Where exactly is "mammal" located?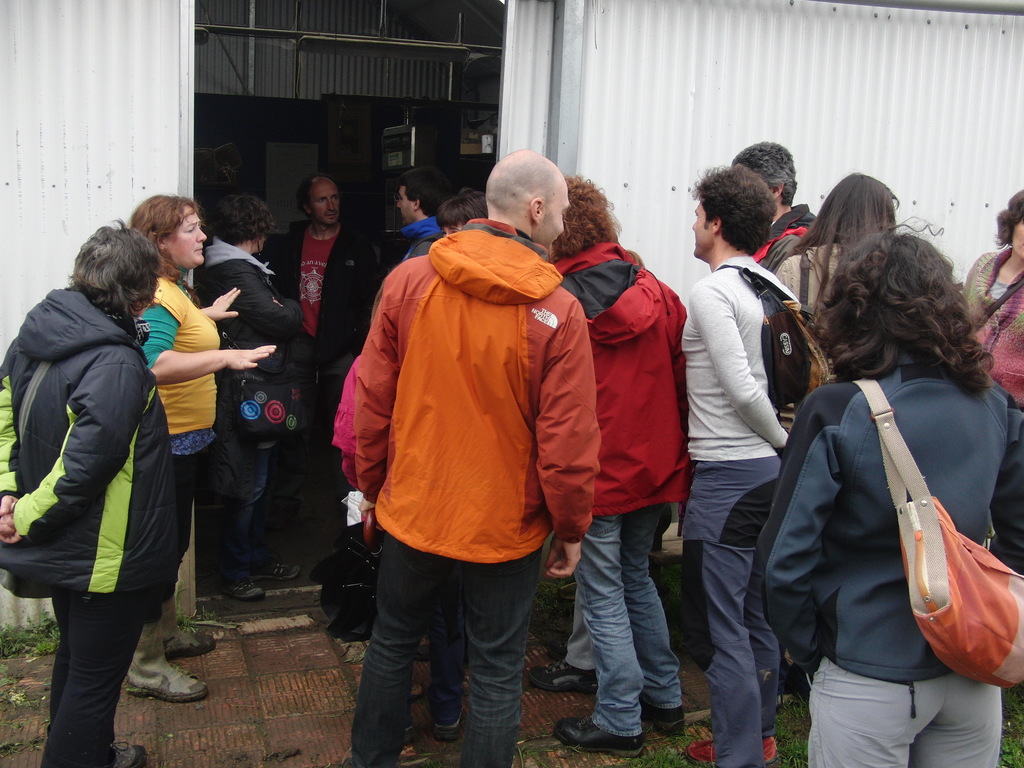
Its bounding box is Rect(435, 186, 485, 239).
